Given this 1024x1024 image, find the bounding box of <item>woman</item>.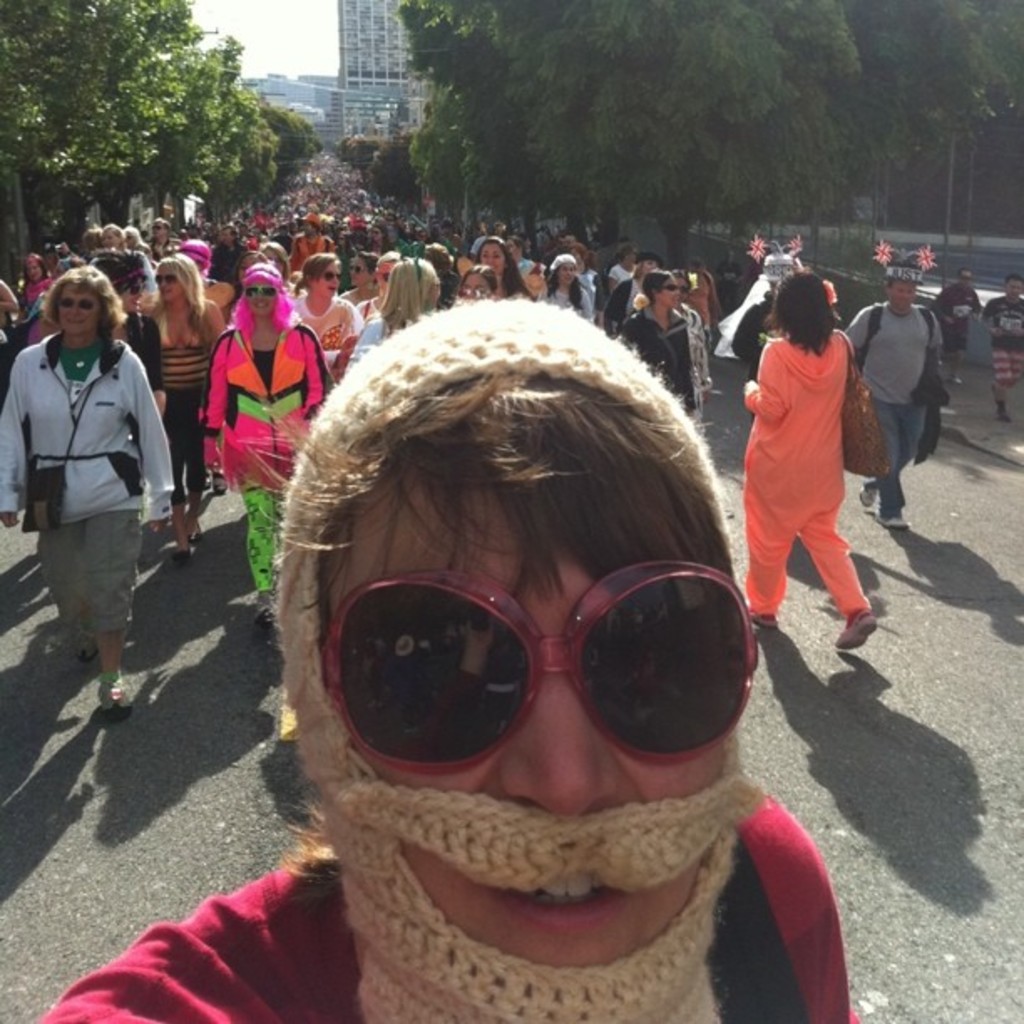
box(192, 263, 336, 631).
